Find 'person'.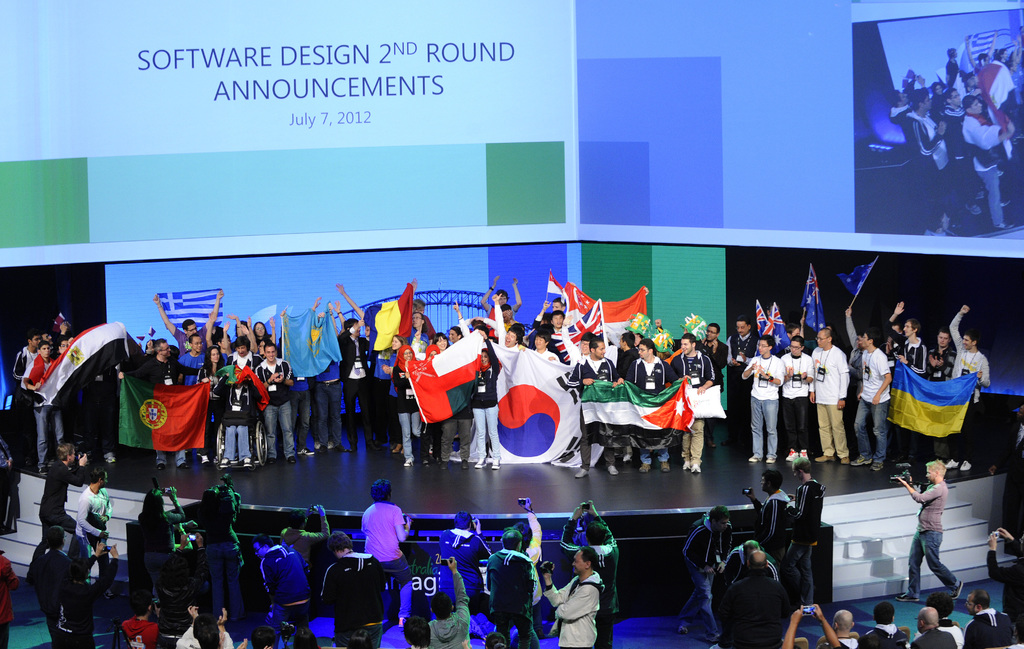
pyautogui.locateOnScreen(173, 601, 244, 645).
